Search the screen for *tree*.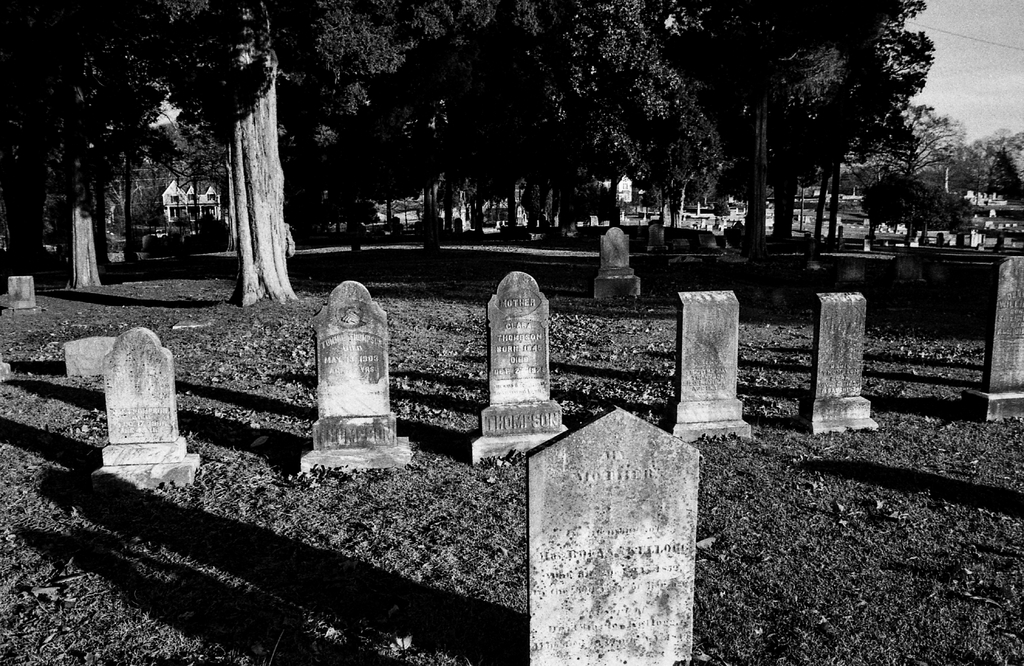
Found at x1=643, y1=27, x2=972, y2=255.
